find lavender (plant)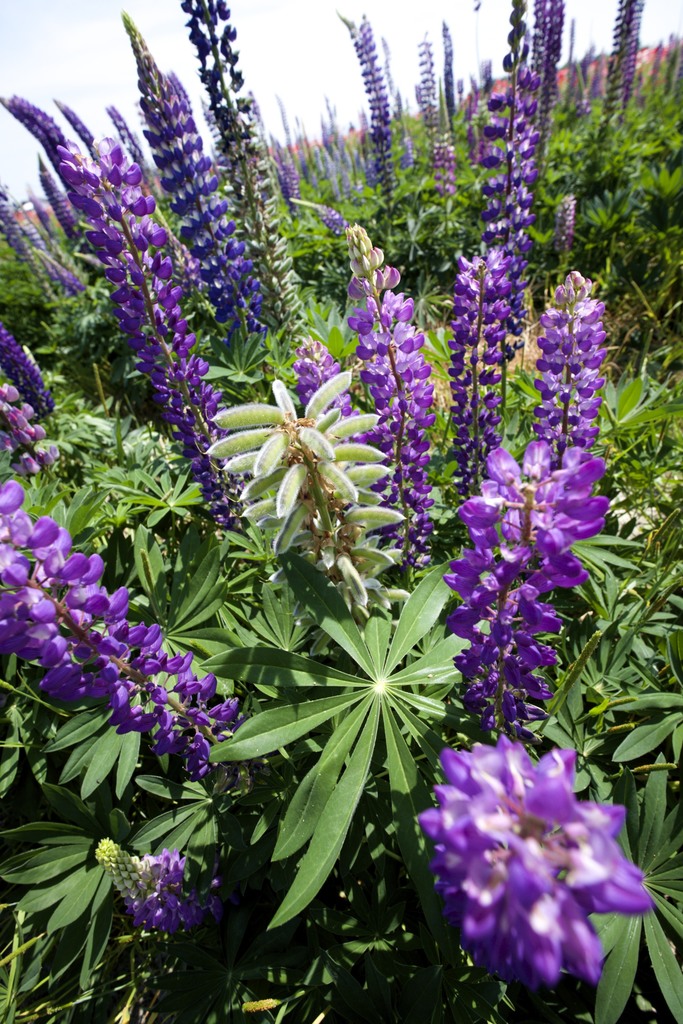
bbox(343, 227, 441, 557)
